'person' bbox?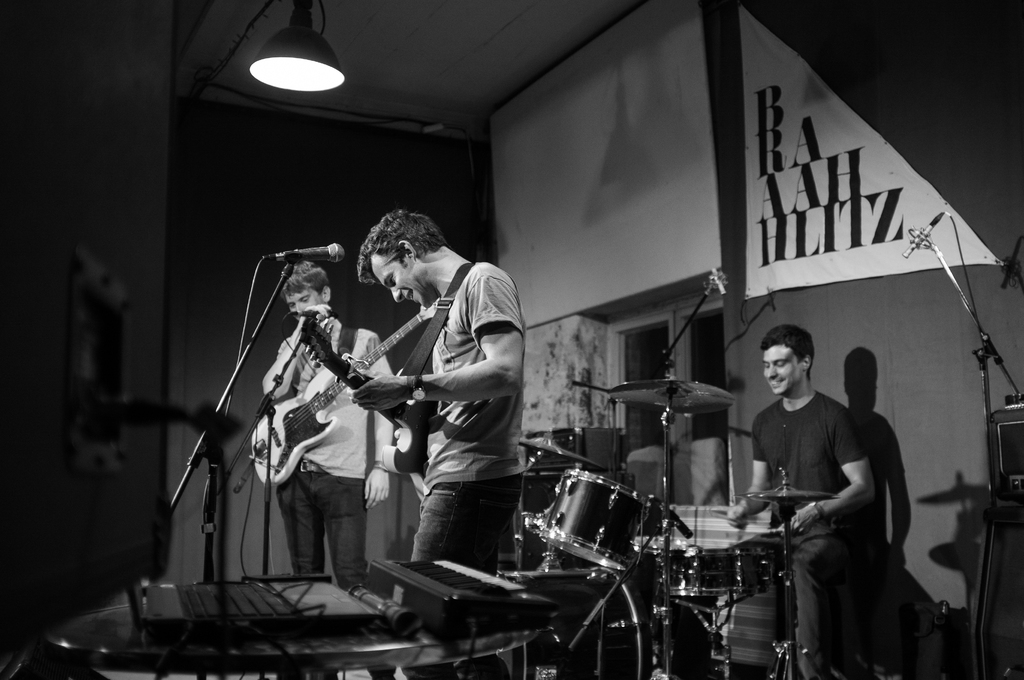
354,210,532,679
